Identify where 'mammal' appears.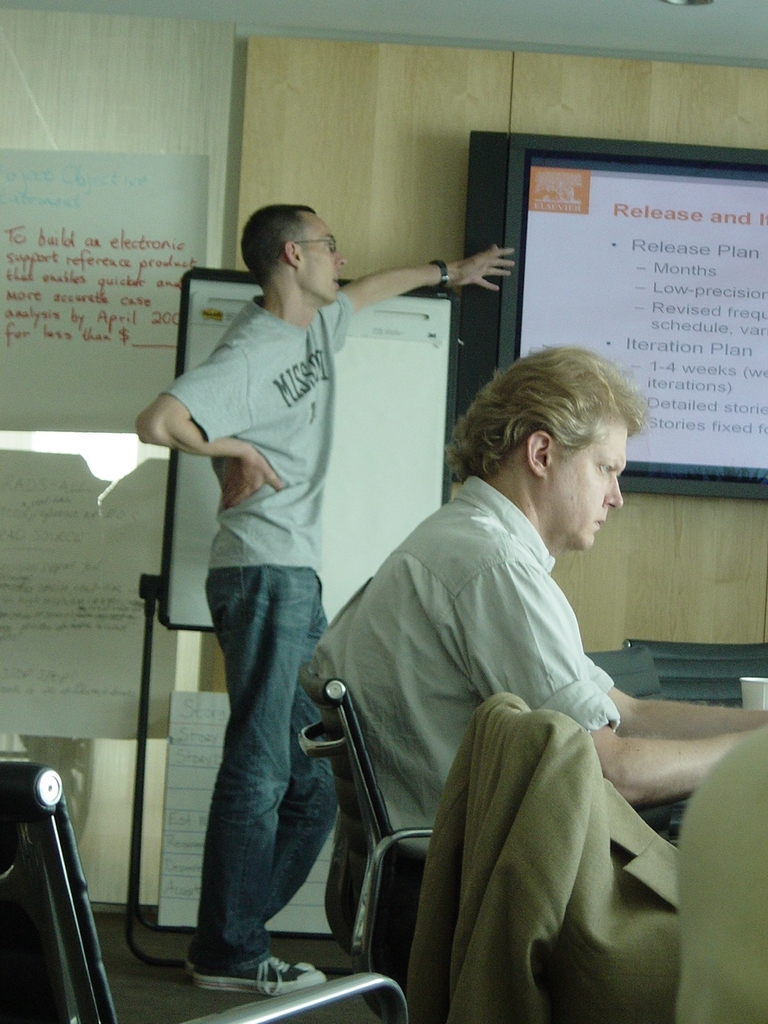
Appears at bbox=[134, 202, 516, 1001].
